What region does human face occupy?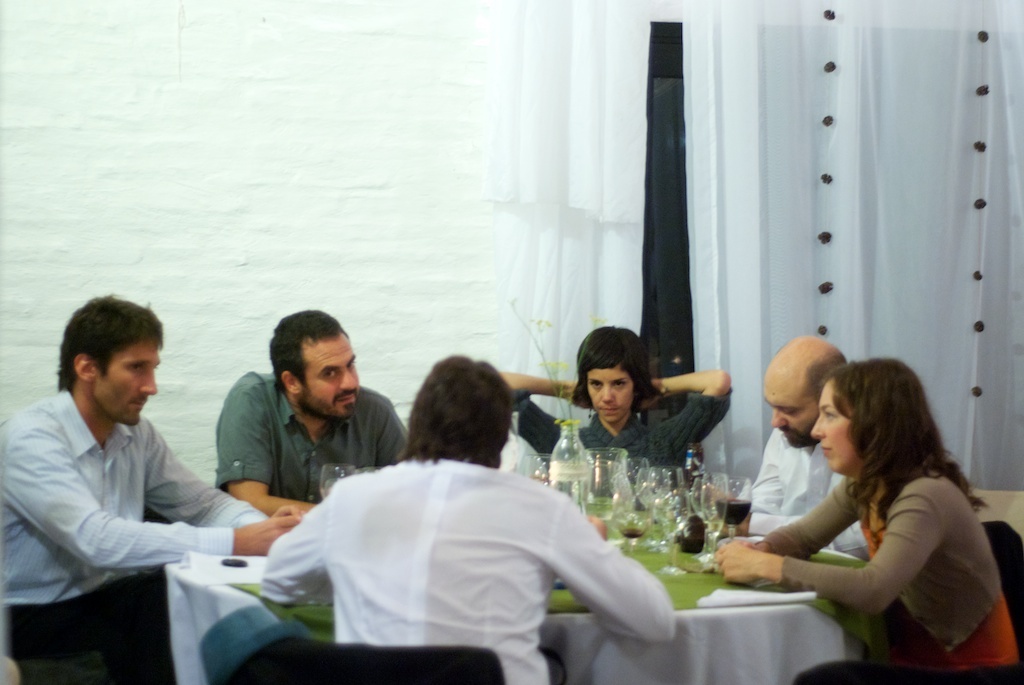
587/366/632/421.
